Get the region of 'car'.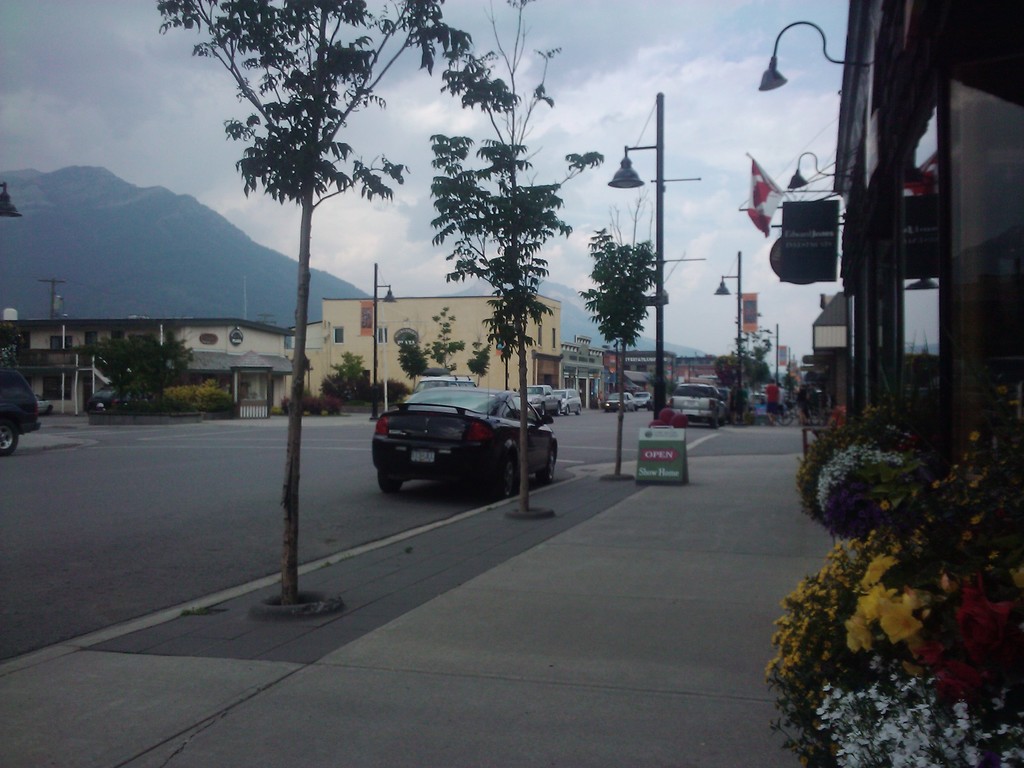
(left=557, top=385, right=580, bottom=410).
